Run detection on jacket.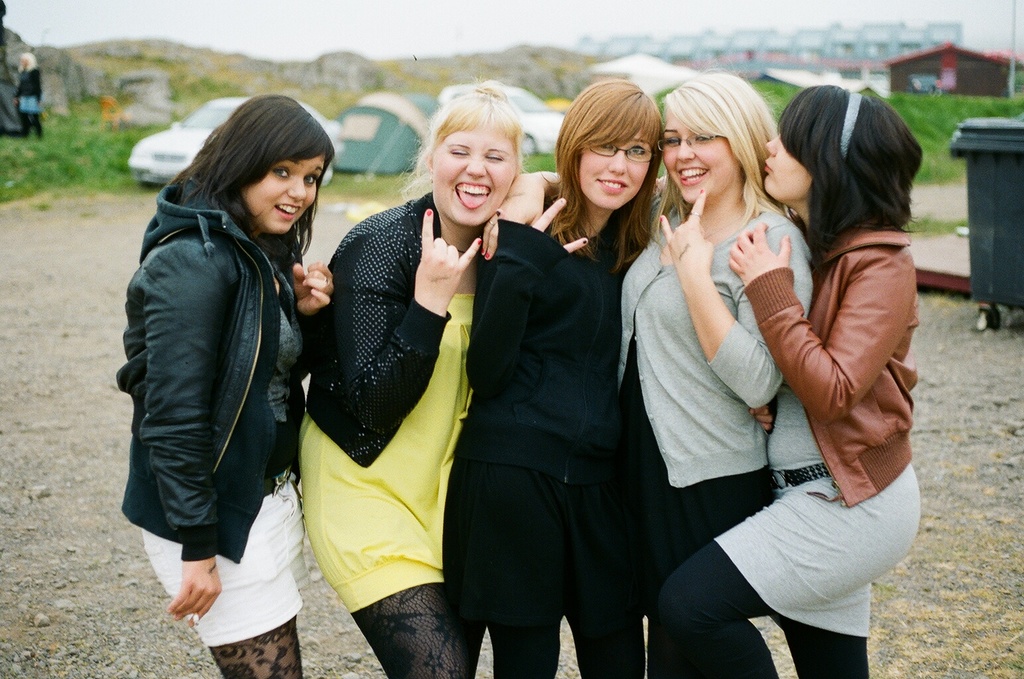
Result: select_region(737, 233, 929, 505).
